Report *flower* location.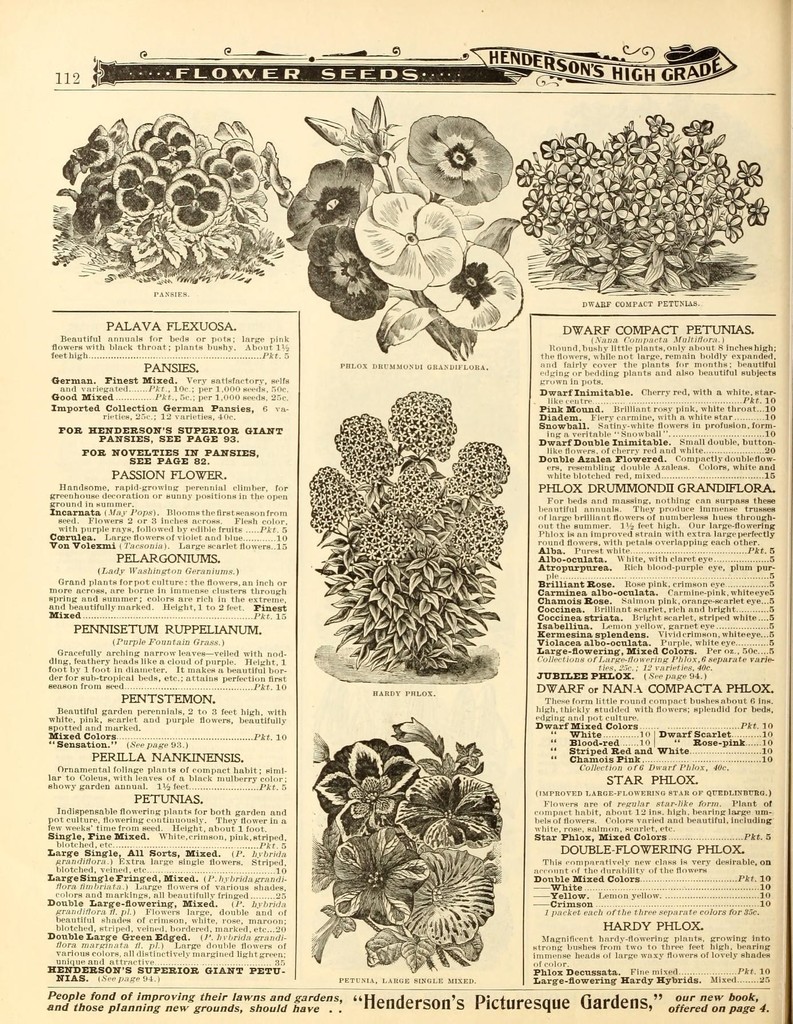
Report: [410, 109, 519, 188].
